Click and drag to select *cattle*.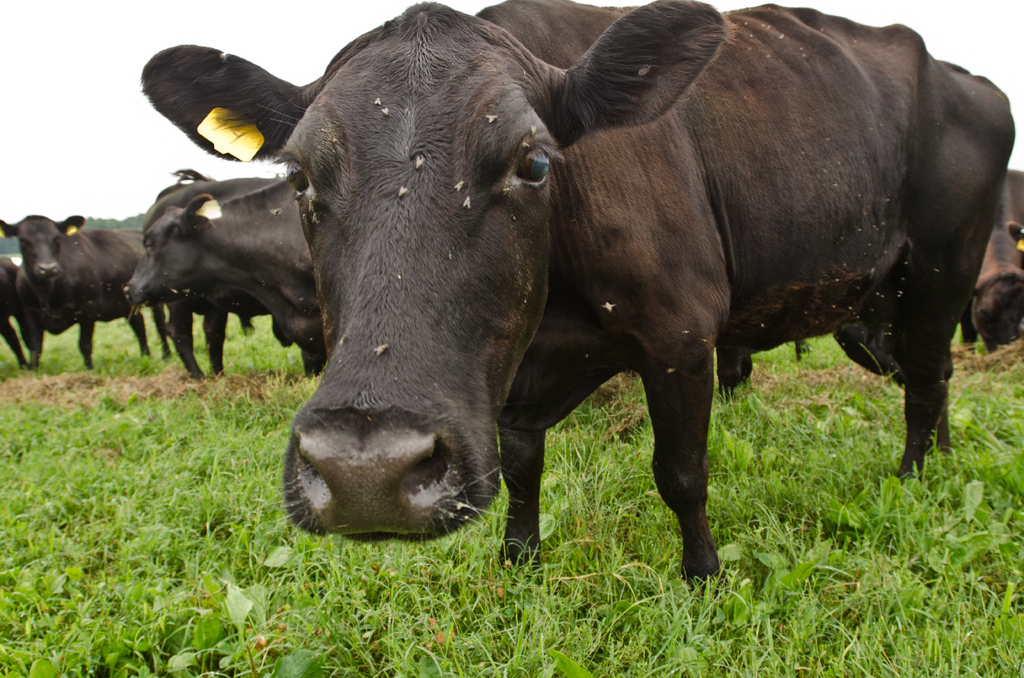
Selection: region(109, 19, 1018, 598).
